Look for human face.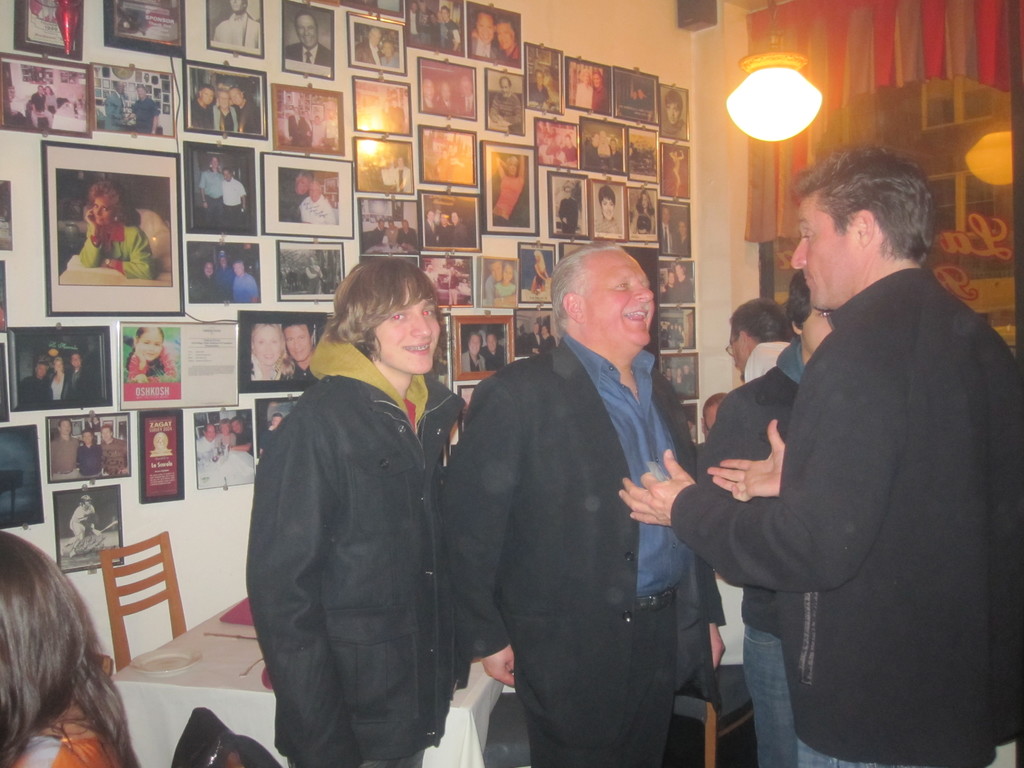
Found: (564,188,572,198).
